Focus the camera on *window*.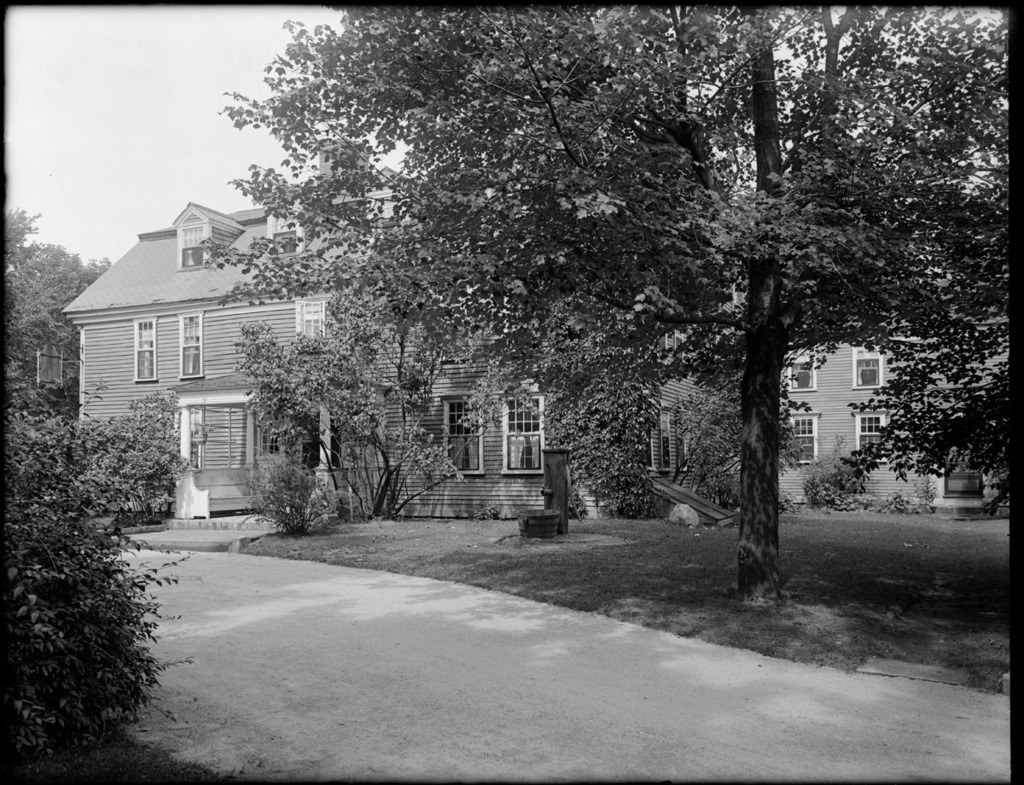
Focus region: (173, 313, 203, 373).
